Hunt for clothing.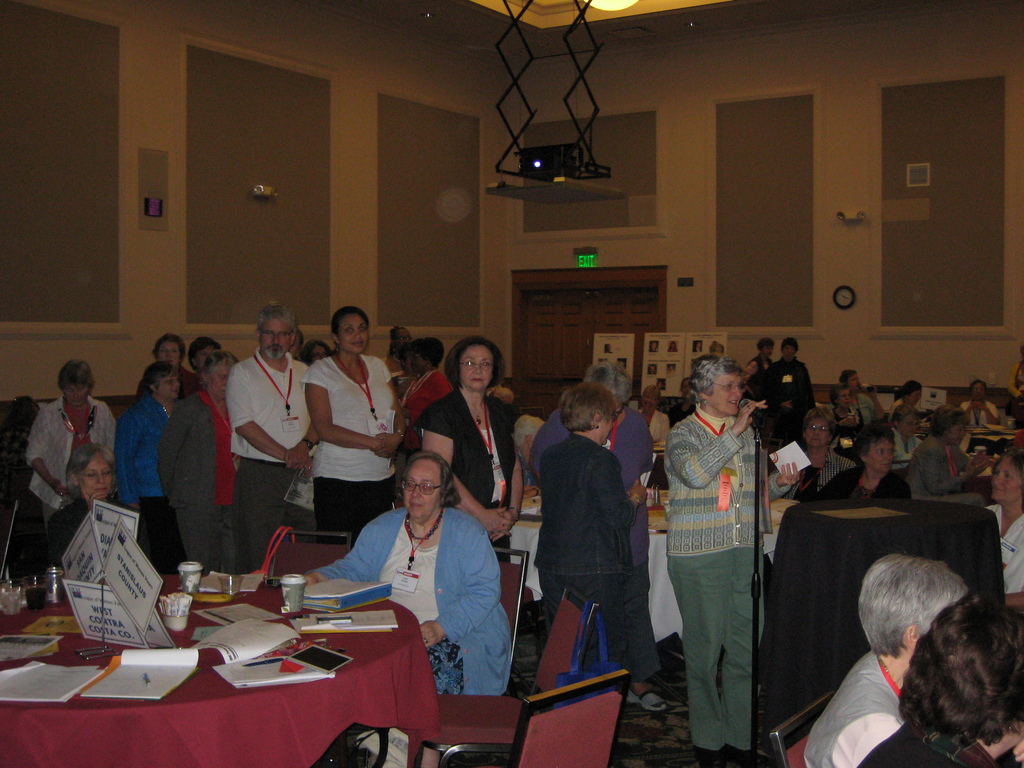
Hunted down at region(410, 385, 519, 541).
